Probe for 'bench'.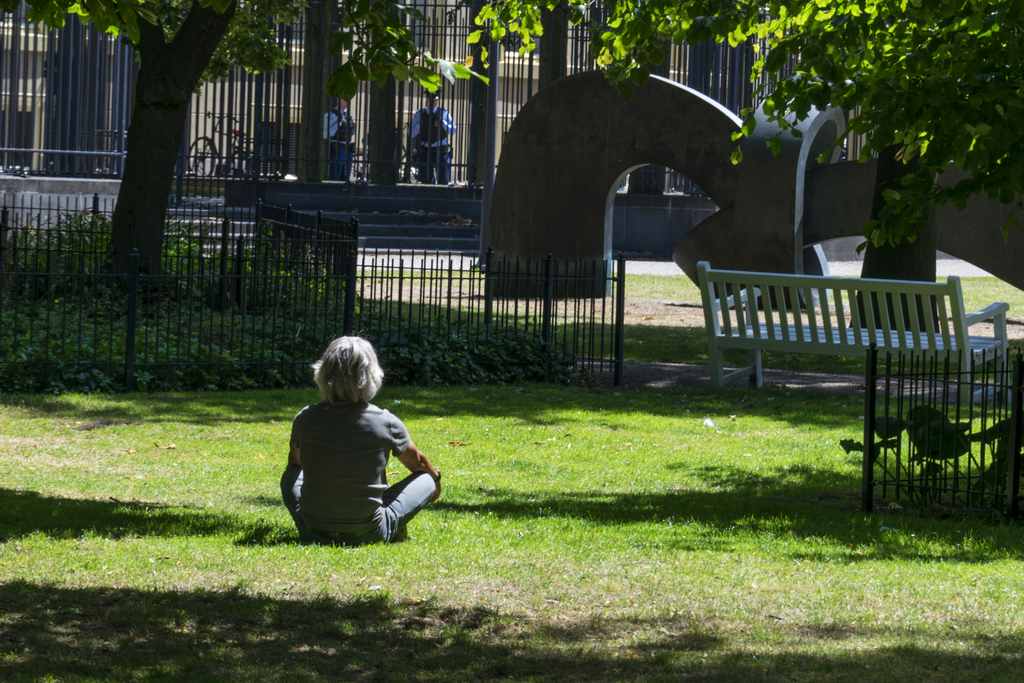
Probe result: pyautogui.locateOnScreen(694, 257, 976, 431).
